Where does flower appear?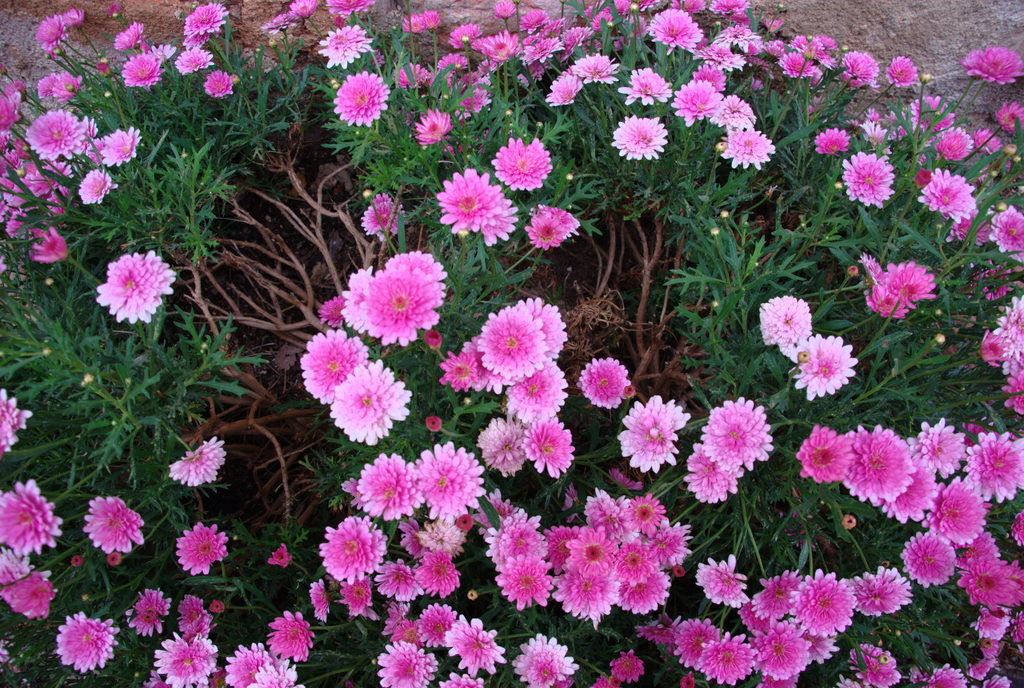
Appears at pyautogui.locateOnScreen(184, 33, 207, 55).
